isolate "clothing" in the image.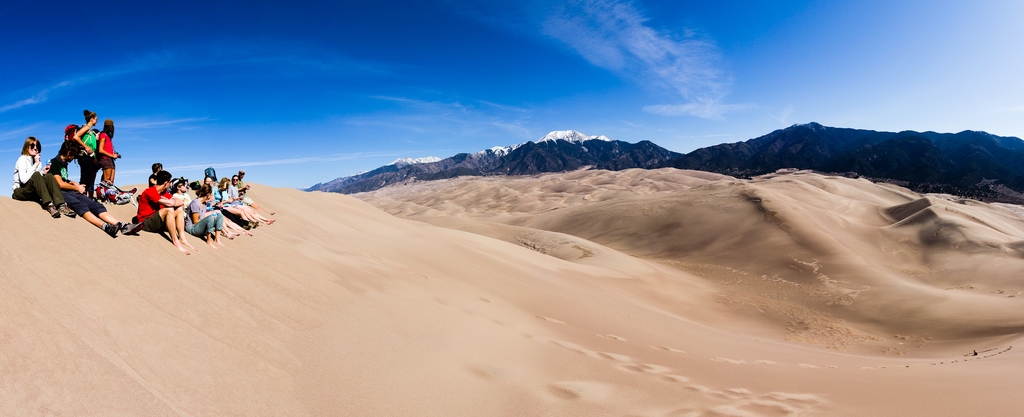
Isolated region: Rect(186, 199, 226, 235).
